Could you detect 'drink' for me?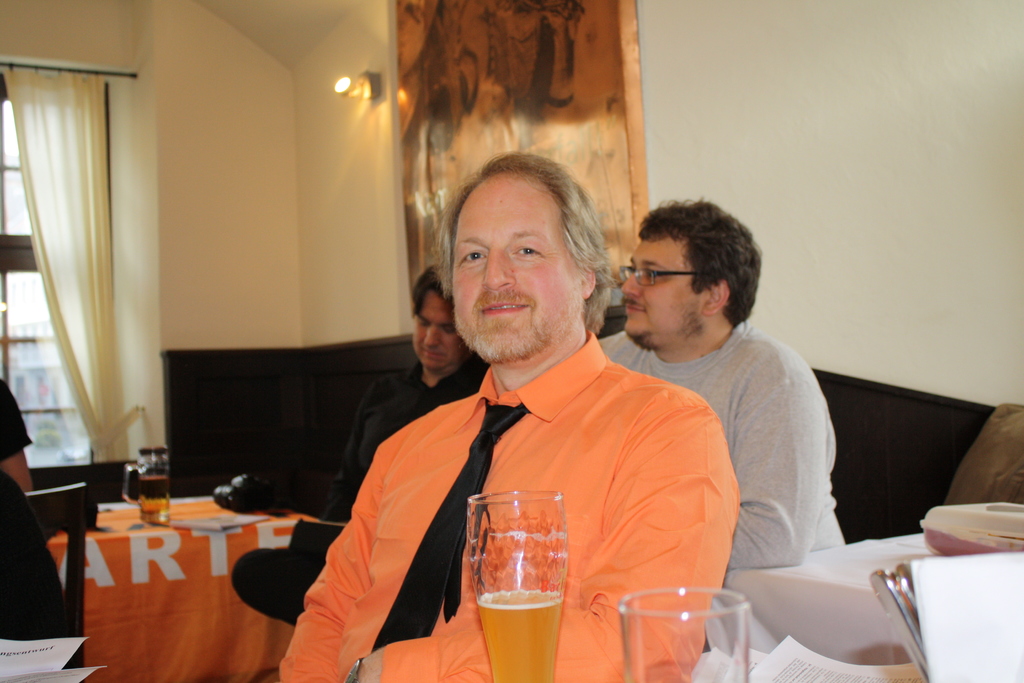
Detection result: x1=476, y1=589, x2=564, y2=682.
